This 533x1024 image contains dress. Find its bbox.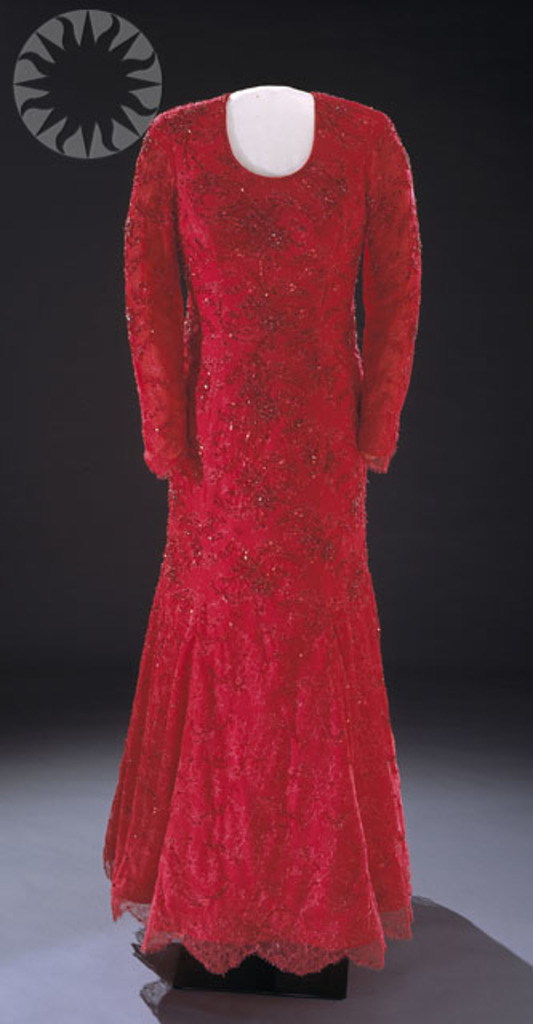
99/91/423/978.
